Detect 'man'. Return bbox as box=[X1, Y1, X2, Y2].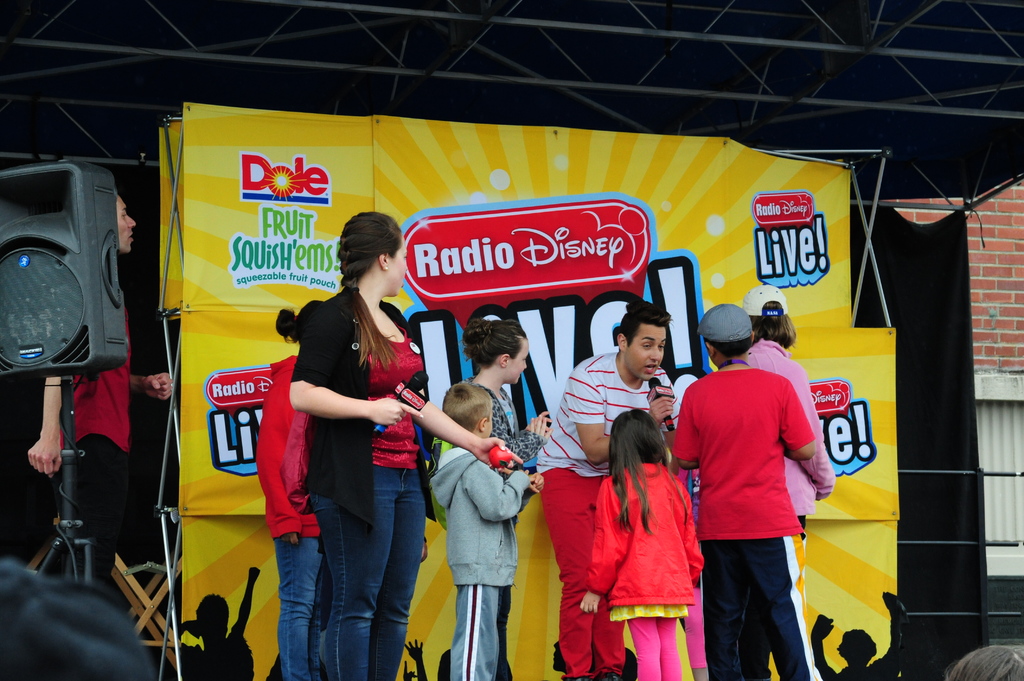
box=[531, 292, 679, 668].
